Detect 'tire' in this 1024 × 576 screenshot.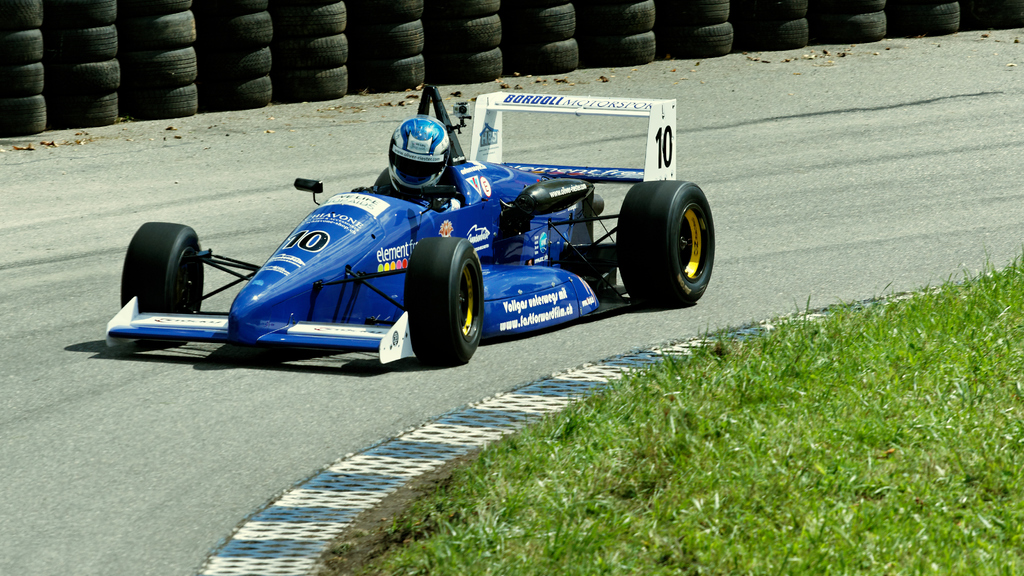
Detection: region(406, 237, 486, 368).
